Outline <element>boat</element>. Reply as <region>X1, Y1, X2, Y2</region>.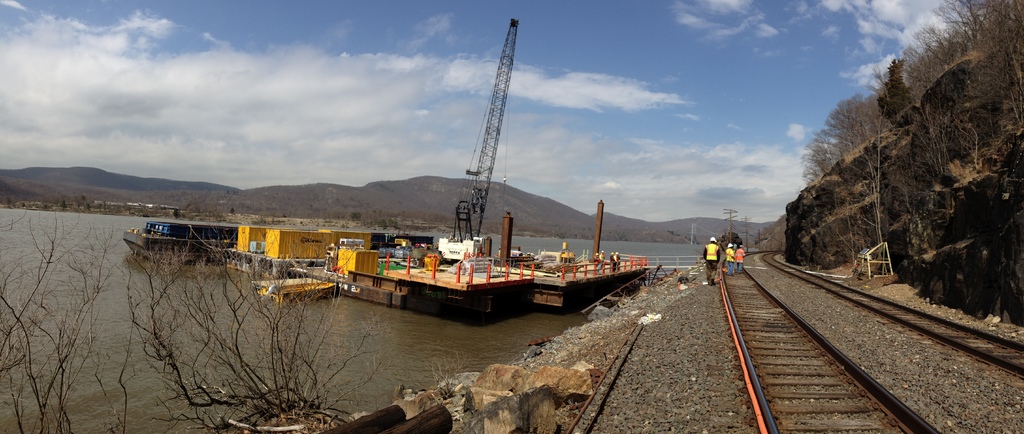
<region>126, 212, 243, 268</region>.
